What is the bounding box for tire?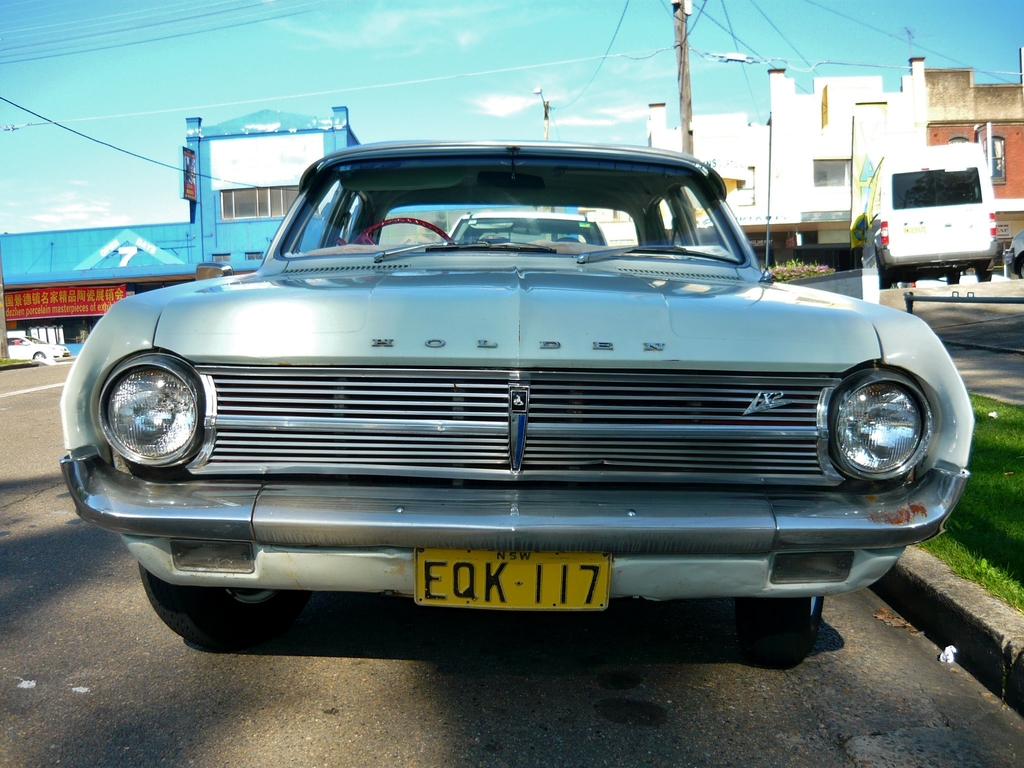
[left=733, top=587, right=822, bottom=672].
